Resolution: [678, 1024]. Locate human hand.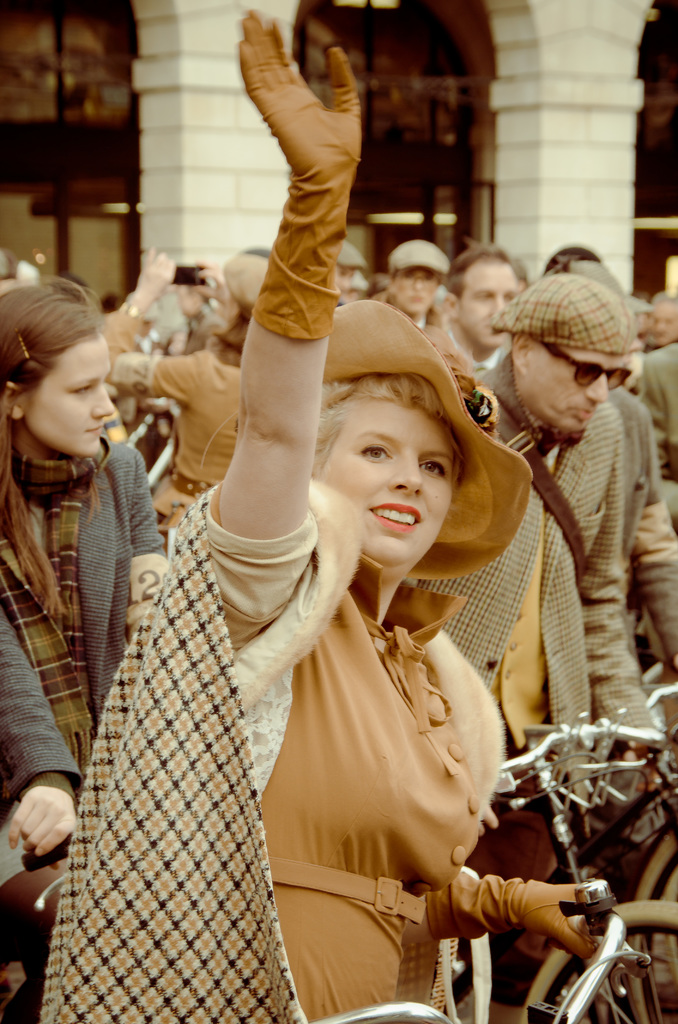
rect(190, 260, 228, 309).
